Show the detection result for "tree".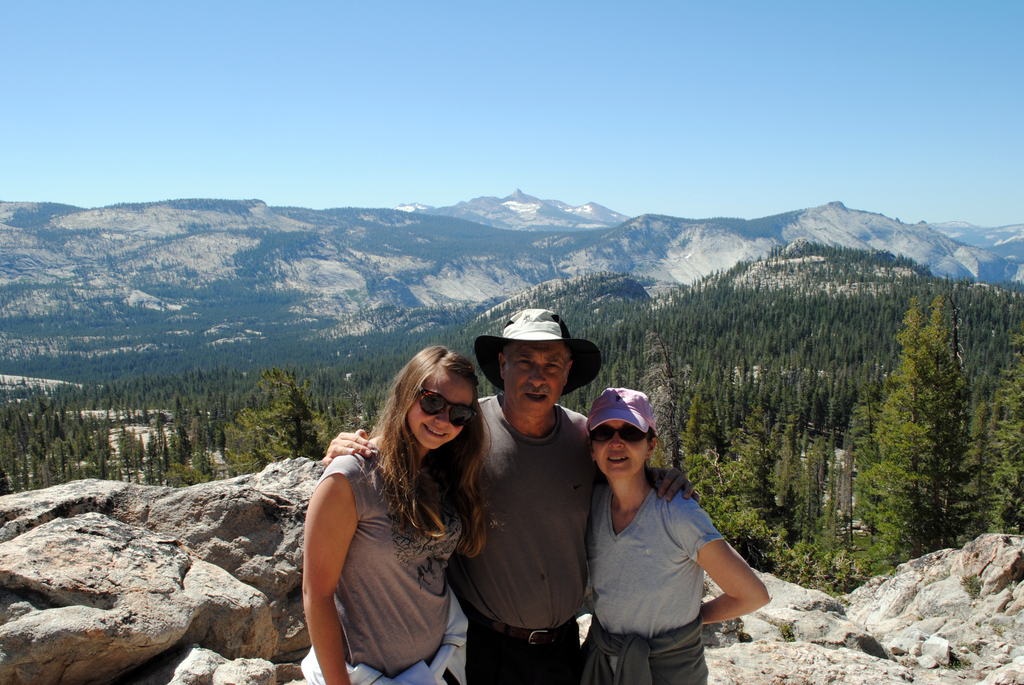
pyautogui.locateOnScreen(873, 295, 995, 562).
